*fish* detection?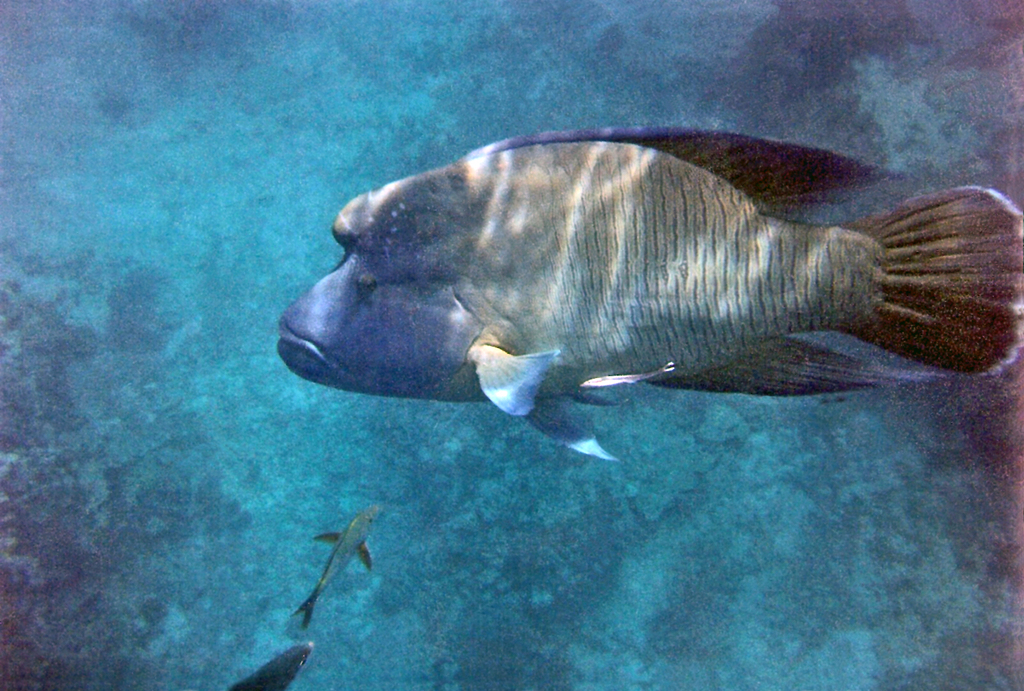
Rect(275, 143, 1006, 462)
